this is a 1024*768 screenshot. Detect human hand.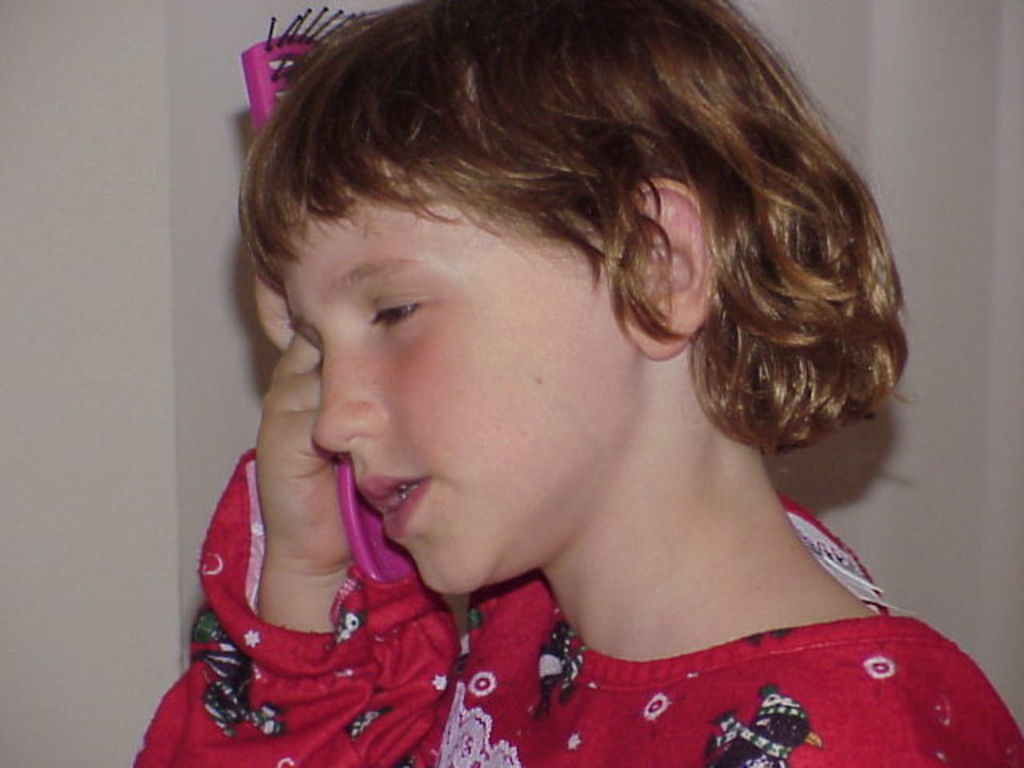
box(227, 378, 368, 675).
